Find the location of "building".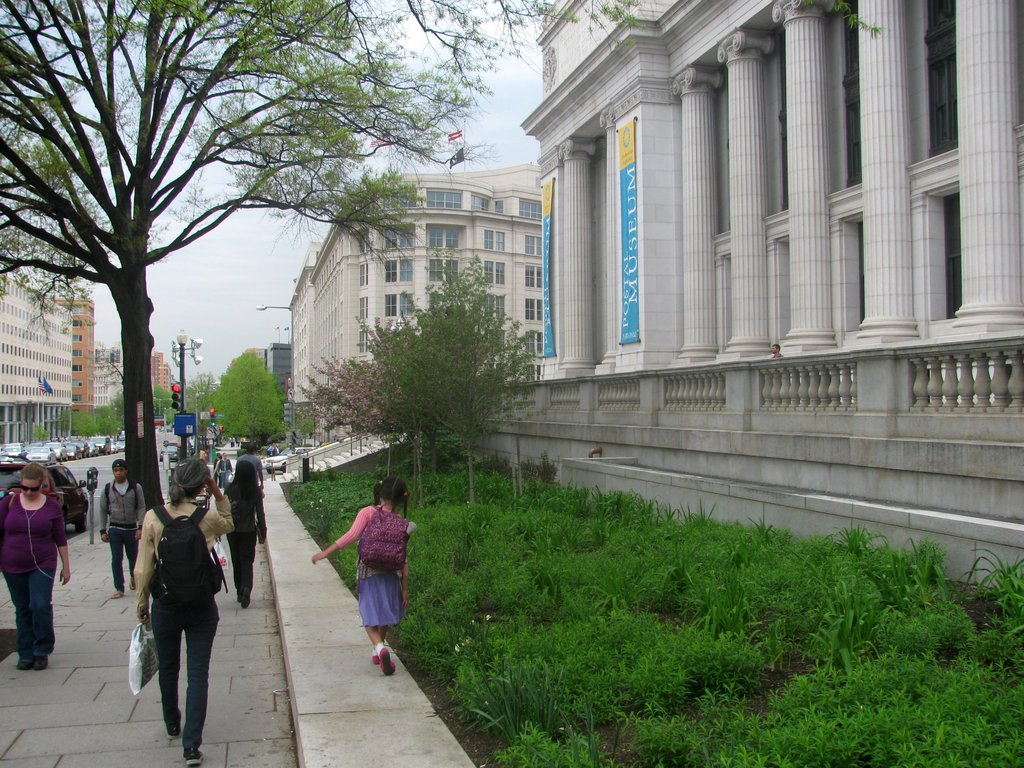
Location: crop(151, 355, 177, 388).
